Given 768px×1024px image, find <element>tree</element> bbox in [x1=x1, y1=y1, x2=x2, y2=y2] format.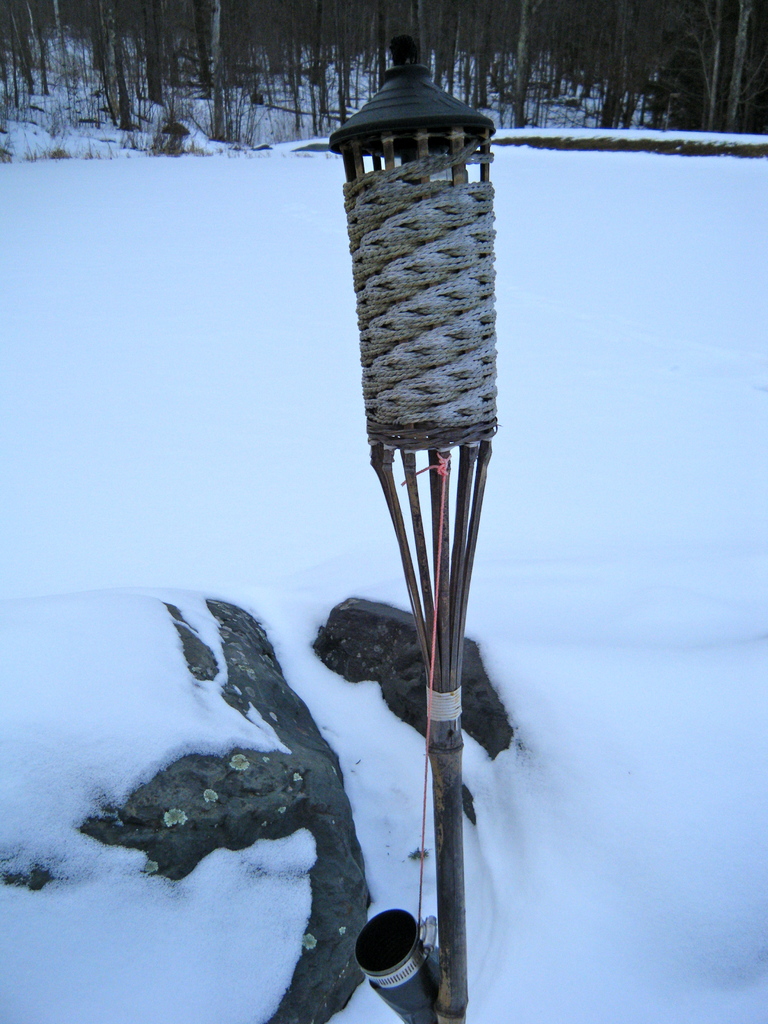
[x1=602, y1=0, x2=667, y2=113].
